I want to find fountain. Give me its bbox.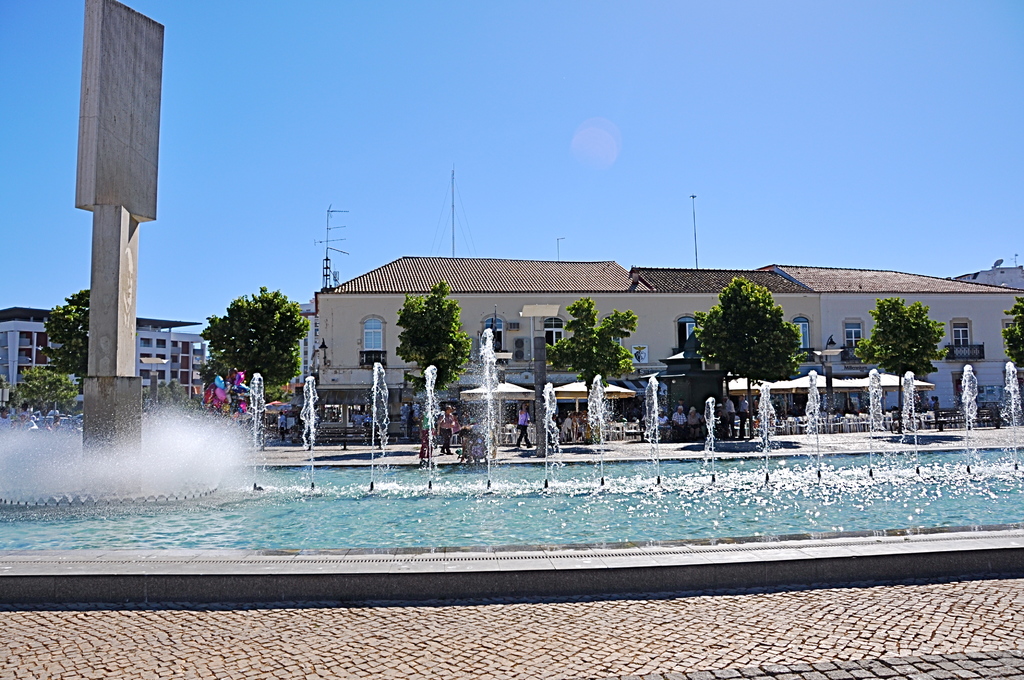
(0, 323, 1023, 607).
